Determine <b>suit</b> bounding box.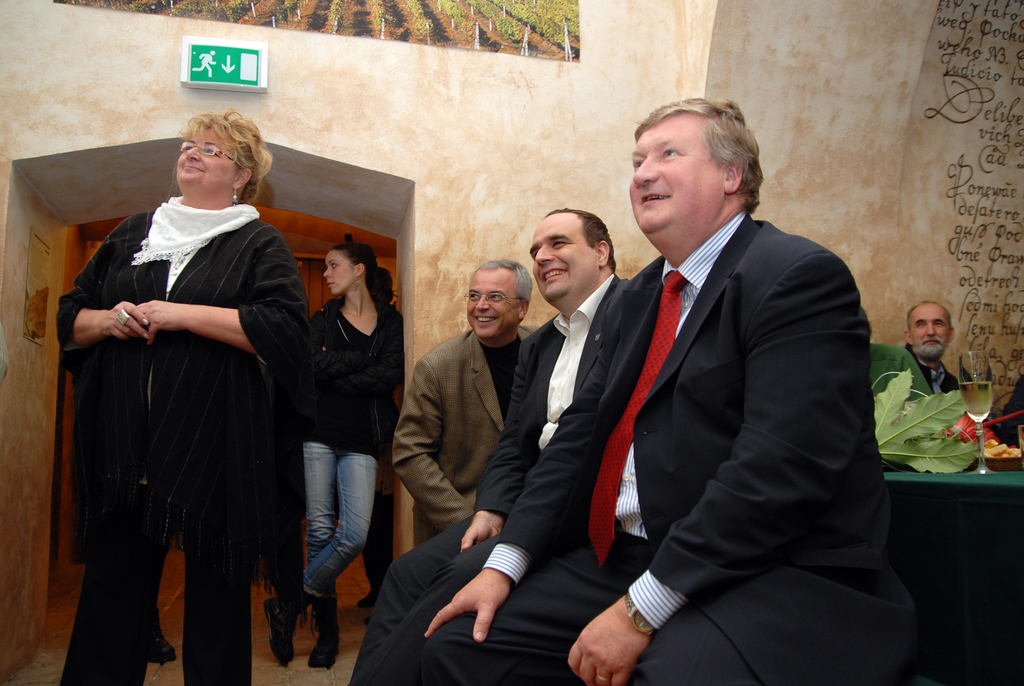
Determined: [340, 270, 628, 685].
